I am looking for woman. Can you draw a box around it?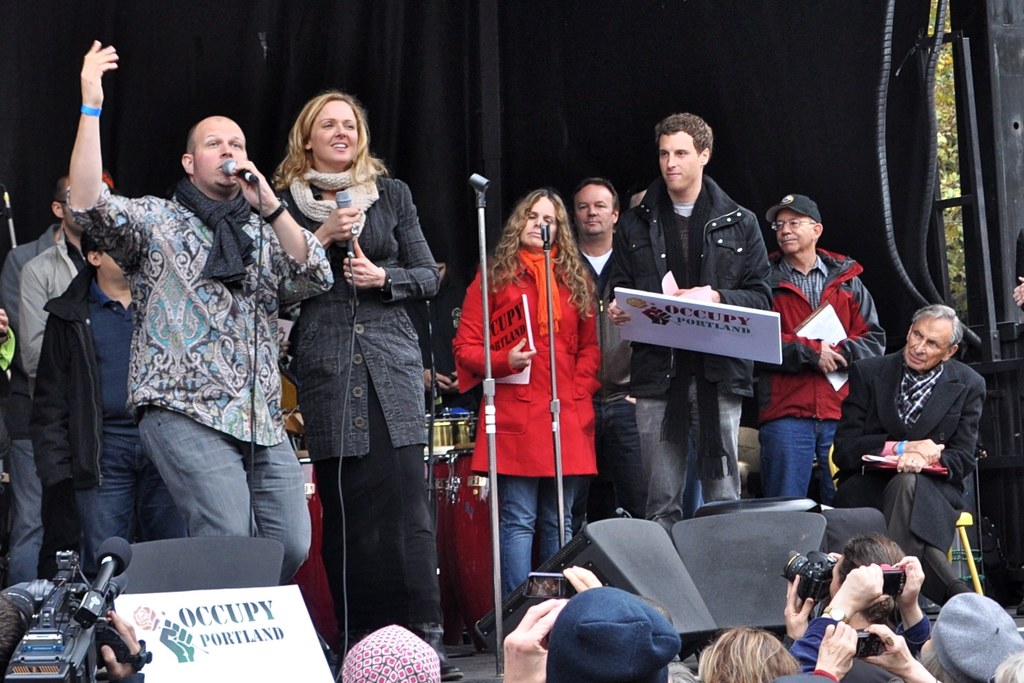
Sure, the bounding box is 450,187,600,610.
